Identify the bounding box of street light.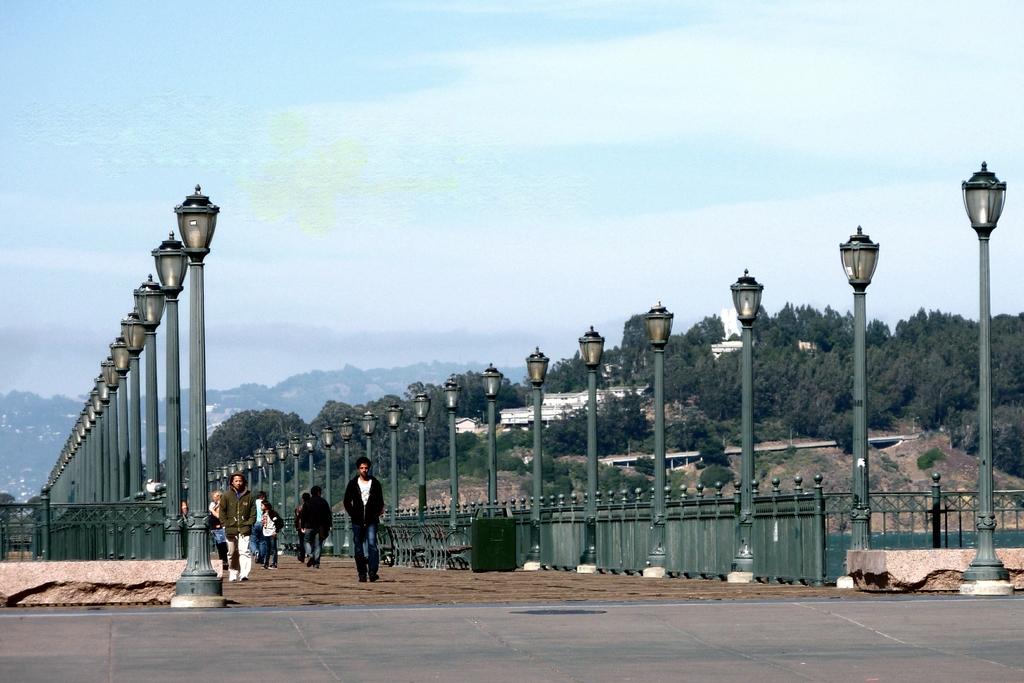
229, 463, 239, 473.
